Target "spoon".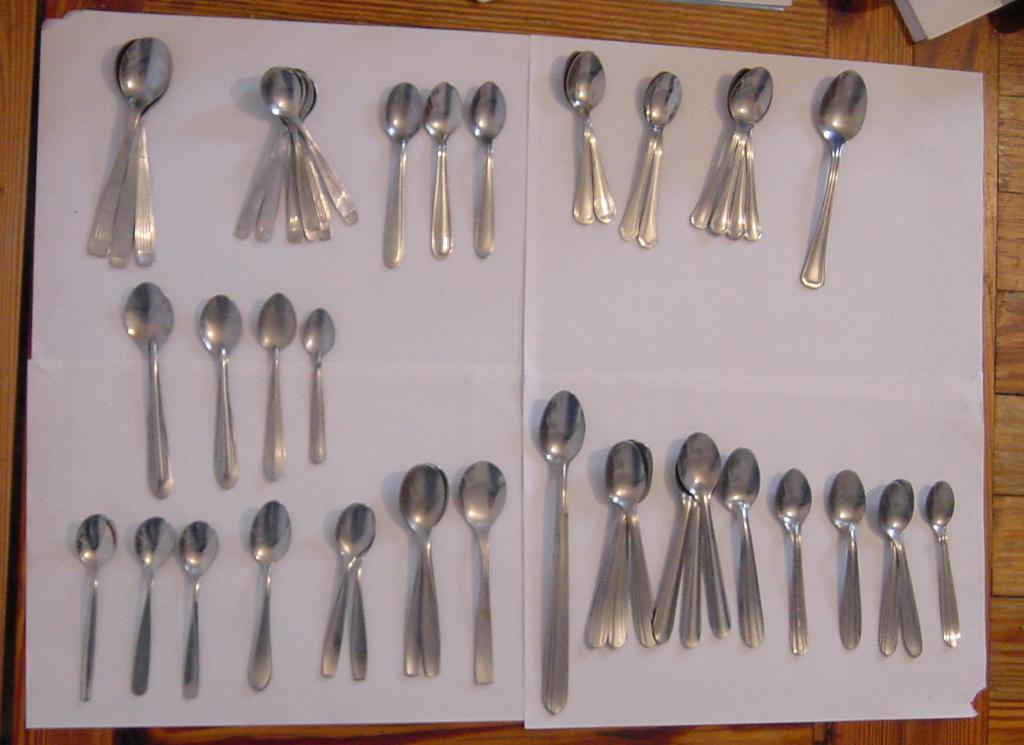
Target region: 458,461,505,685.
